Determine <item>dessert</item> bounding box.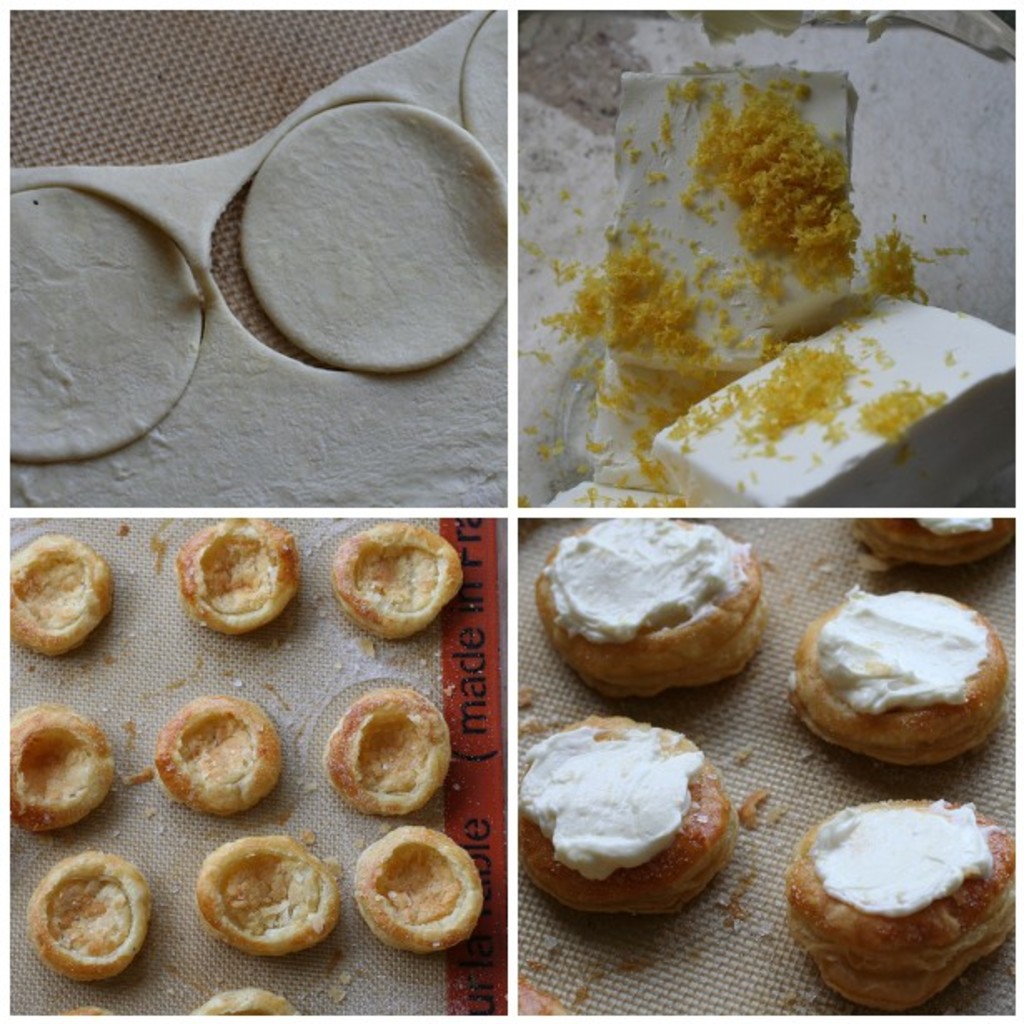
Determined: 513:713:746:922.
